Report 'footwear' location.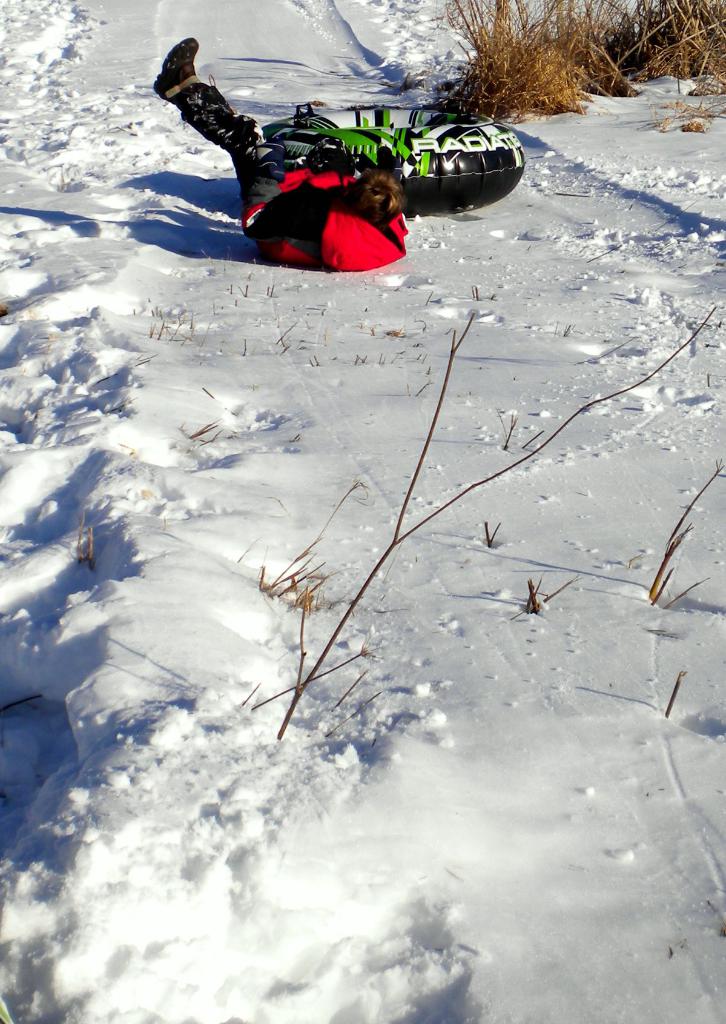
Report: rect(152, 33, 203, 97).
